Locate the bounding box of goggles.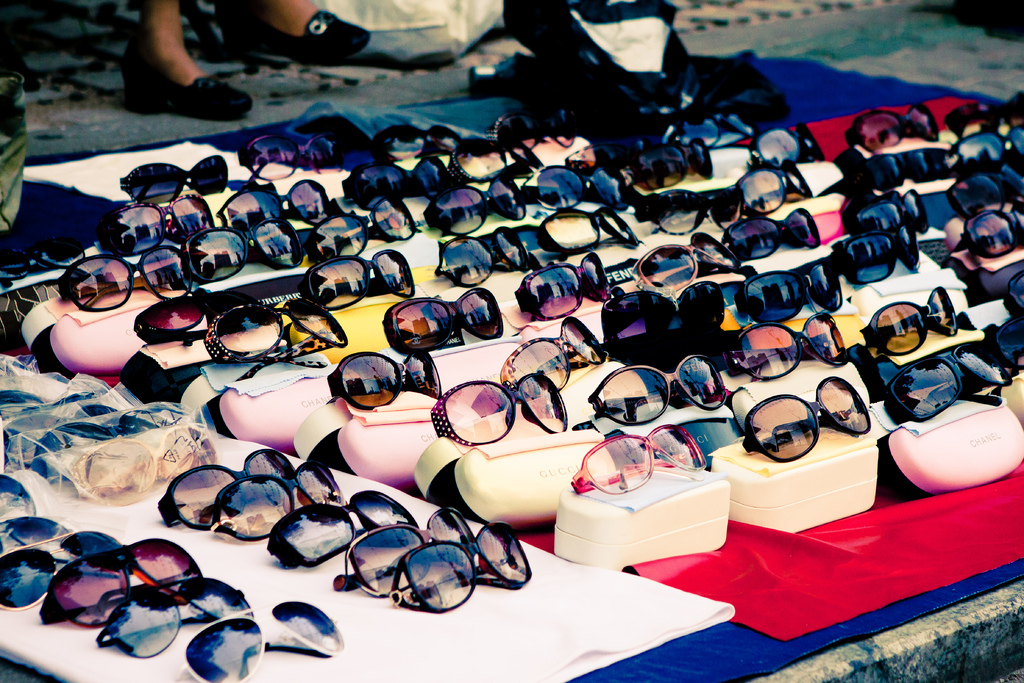
Bounding box: pyautogui.locateOnScreen(741, 378, 871, 467).
